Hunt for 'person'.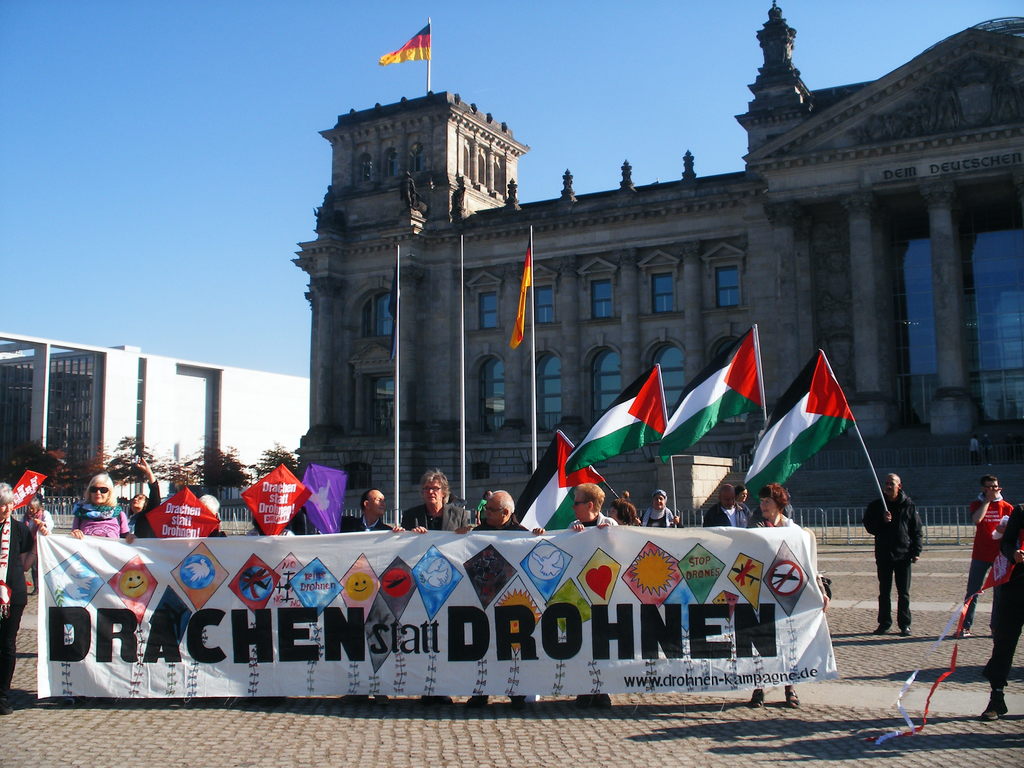
Hunted down at bbox=(128, 461, 161, 534).
